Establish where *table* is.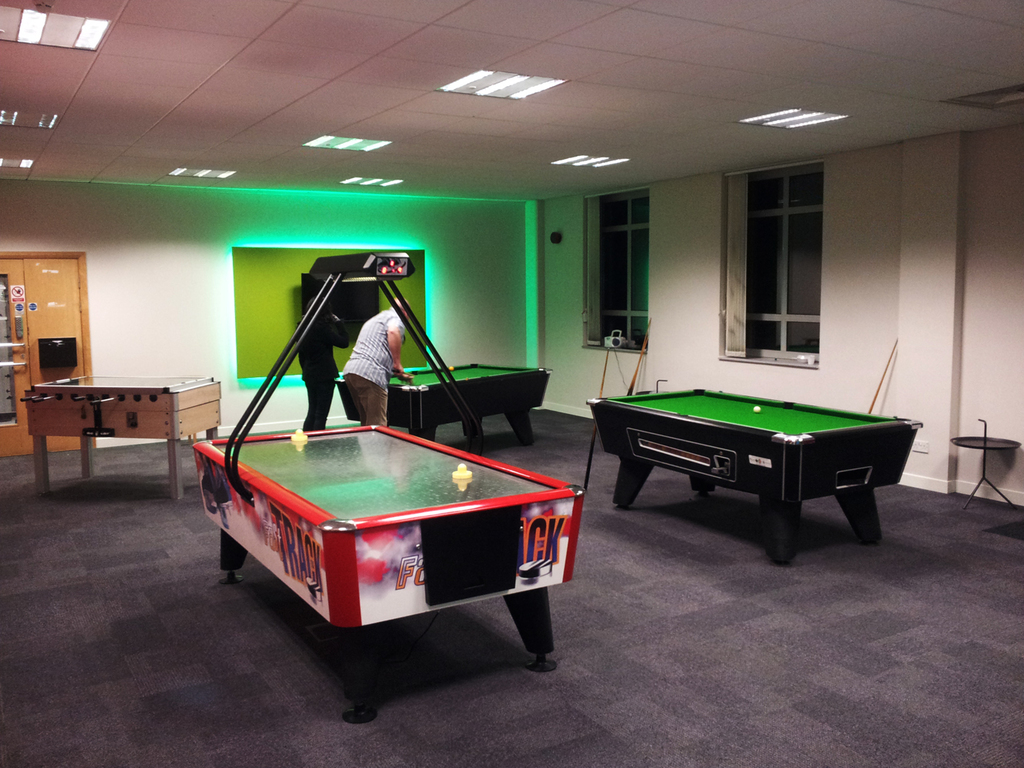
Established at 19, 375, 214, 493.
